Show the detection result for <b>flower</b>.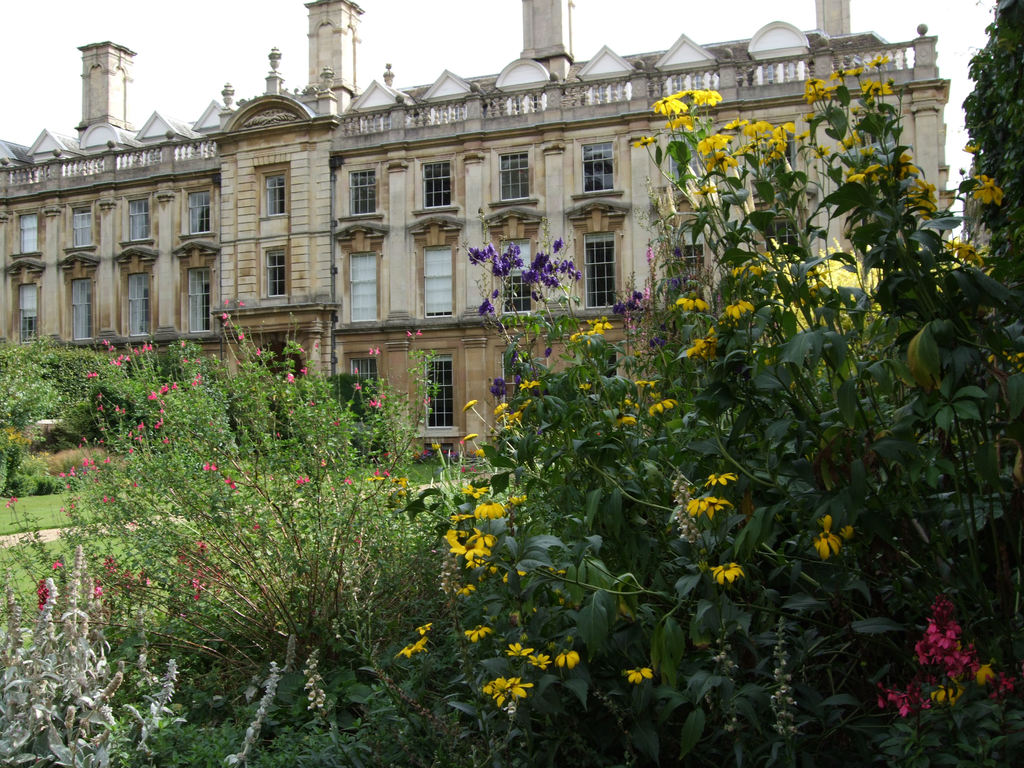
675,293,711,311.
